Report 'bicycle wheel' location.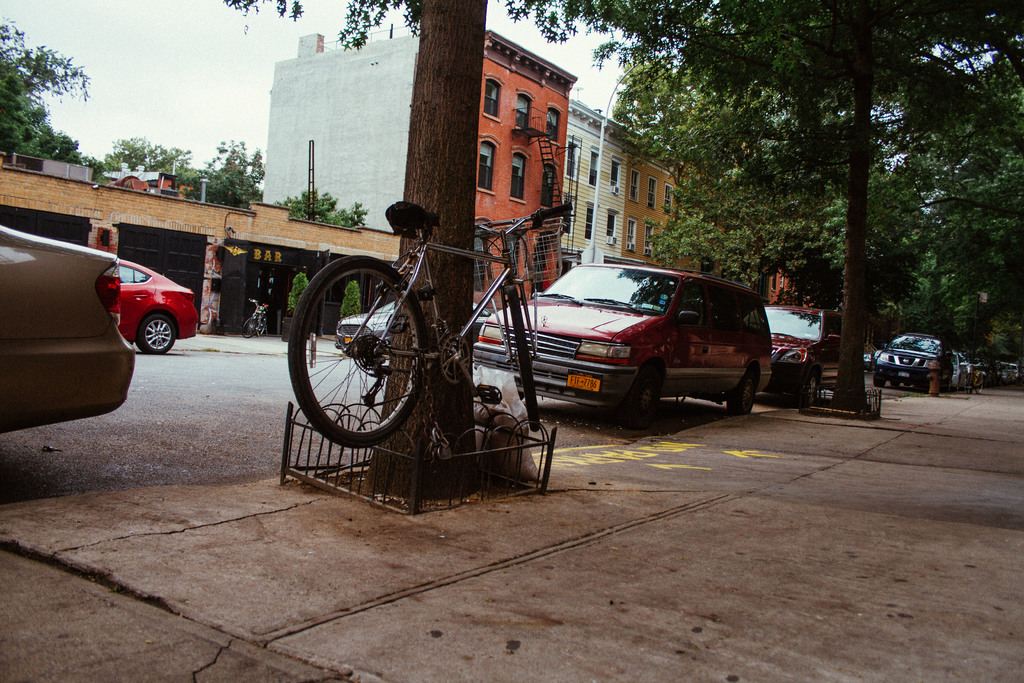
Report: Rect(284, 256, 430, 456).
